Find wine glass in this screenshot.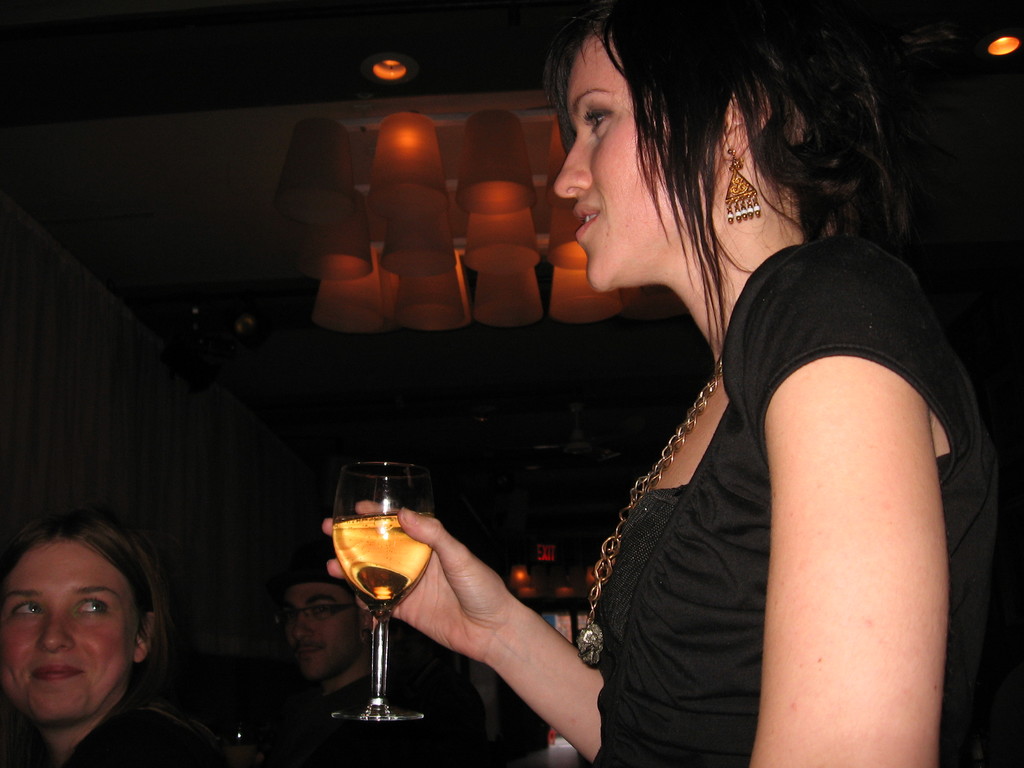
The bounding box for wine glass is x1=331 y1=462 x2=434 y2=723.
